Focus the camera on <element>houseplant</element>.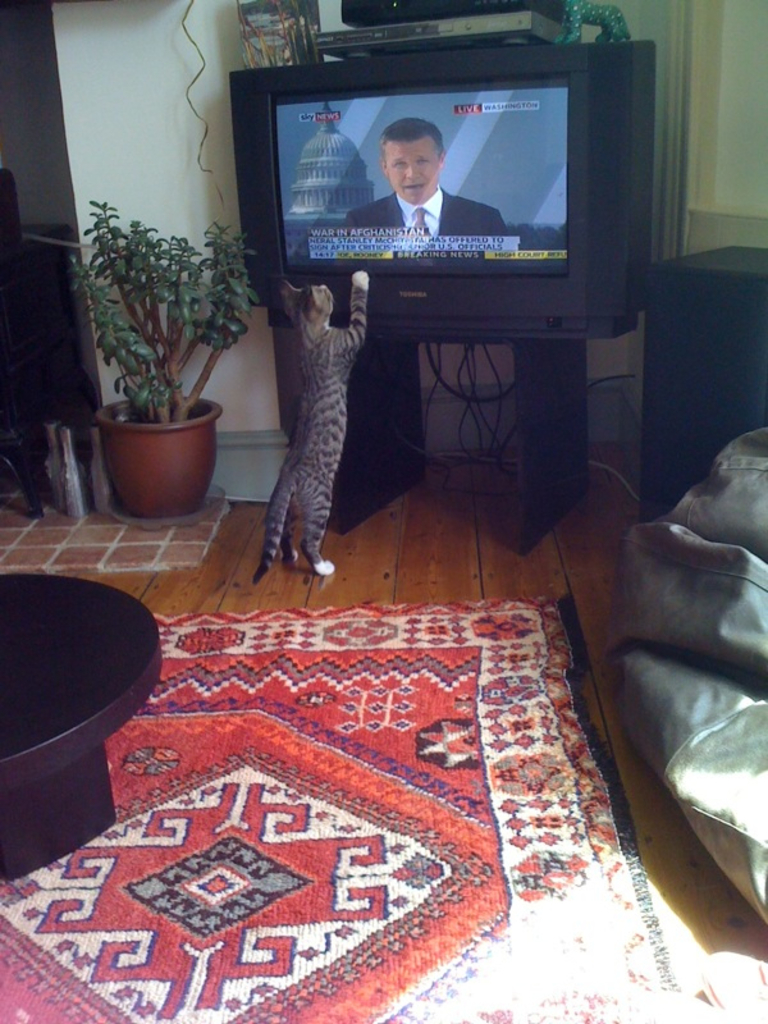
Focus region: 63,186,265,522.
